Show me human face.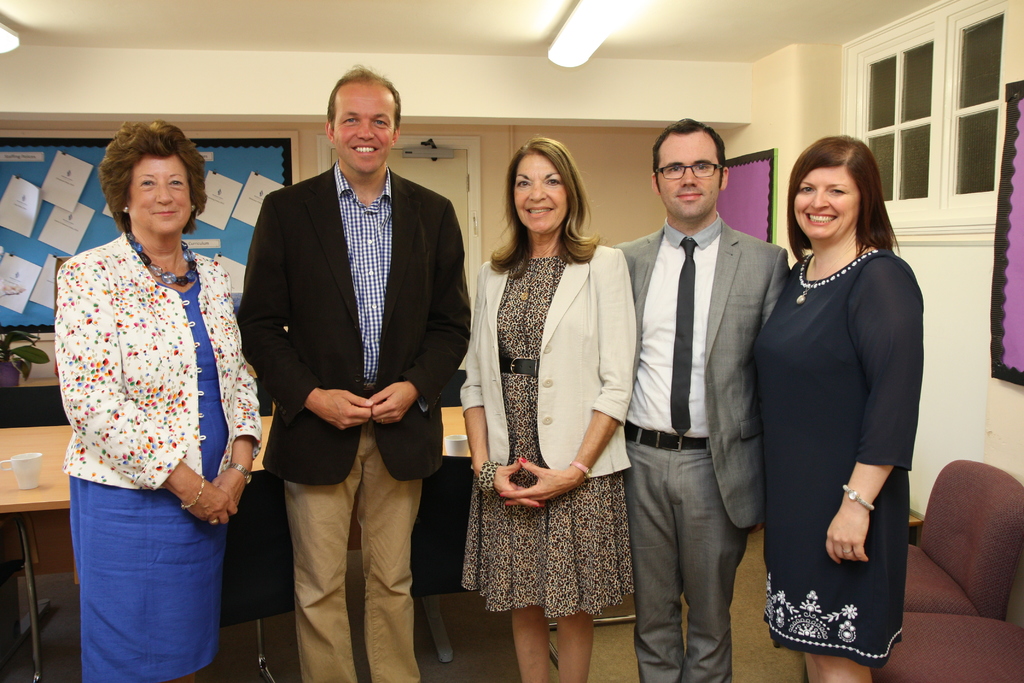
human face is here: x1=128, y1=156, x2=191, y2=232.
